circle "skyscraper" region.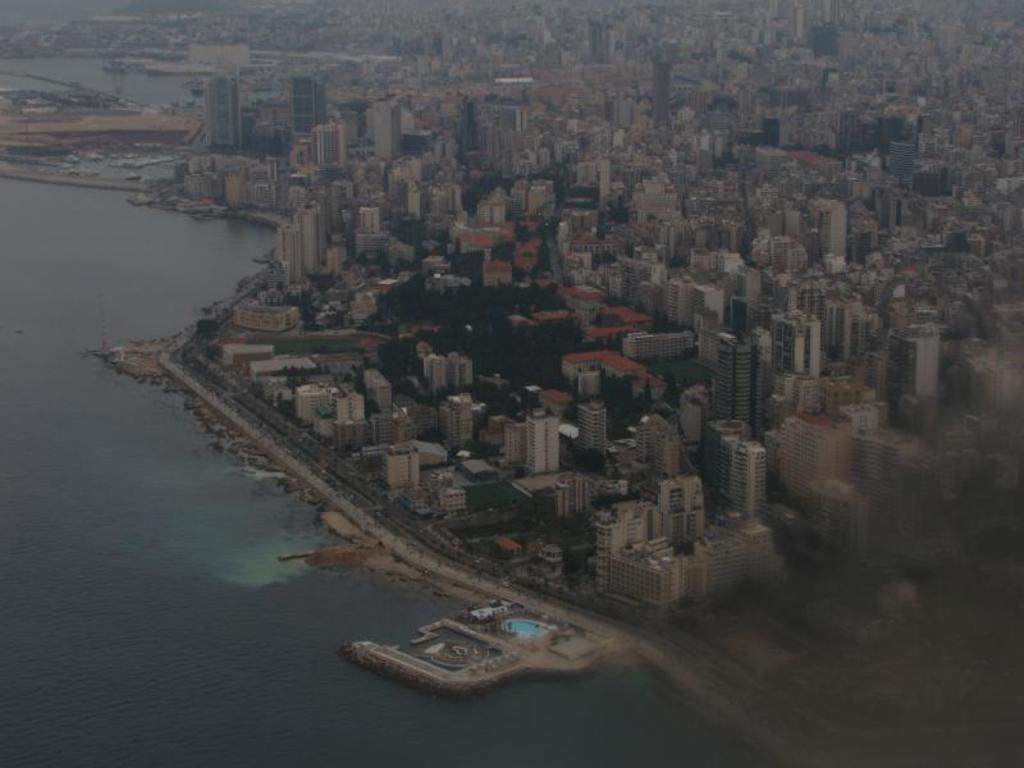
Region: (x1=649, y1=60, x2=673, y2=132).
